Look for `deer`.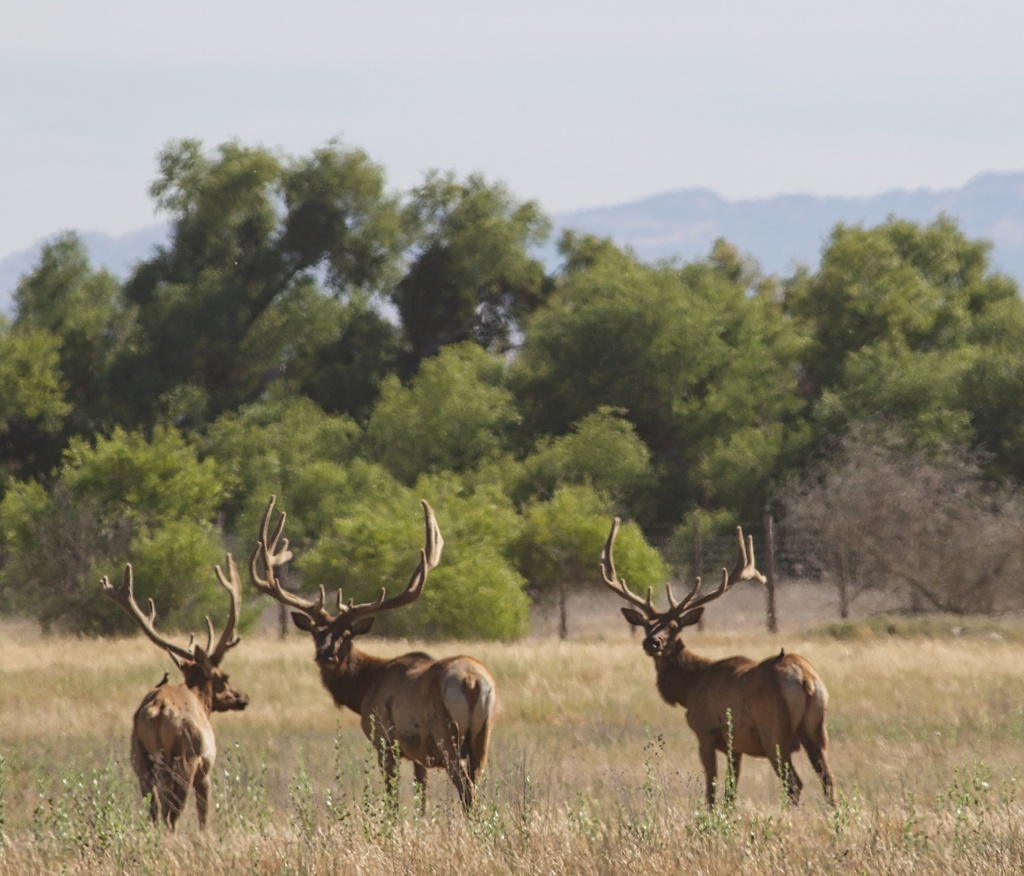
Found: BBox(595, 517, 840, 820).
